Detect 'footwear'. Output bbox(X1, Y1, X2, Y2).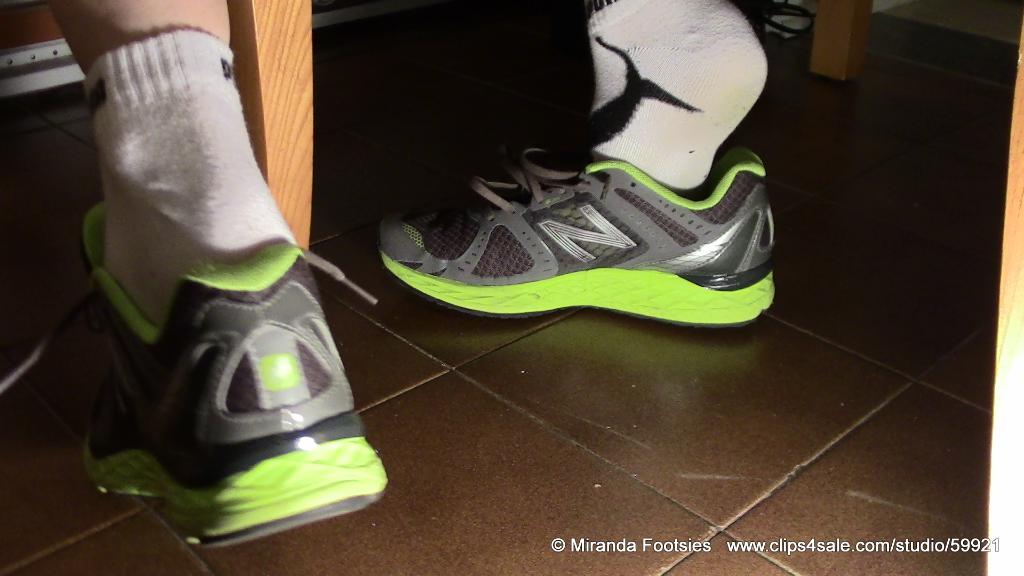
bbox(82, 186, 394, 539).
